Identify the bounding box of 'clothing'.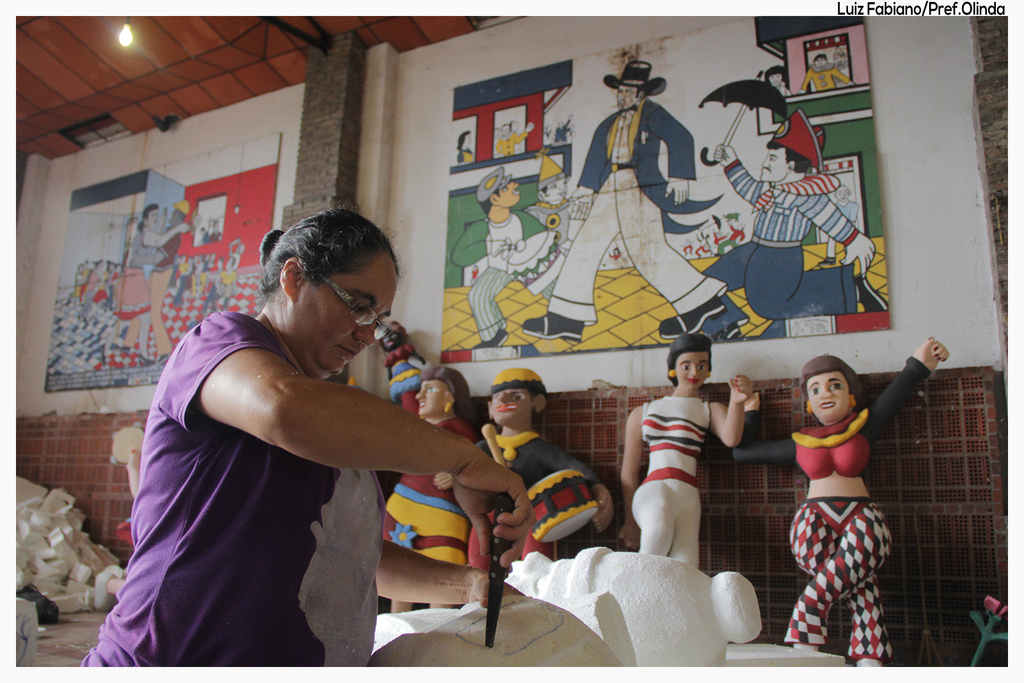
<box>456,149,472,164</box>.
